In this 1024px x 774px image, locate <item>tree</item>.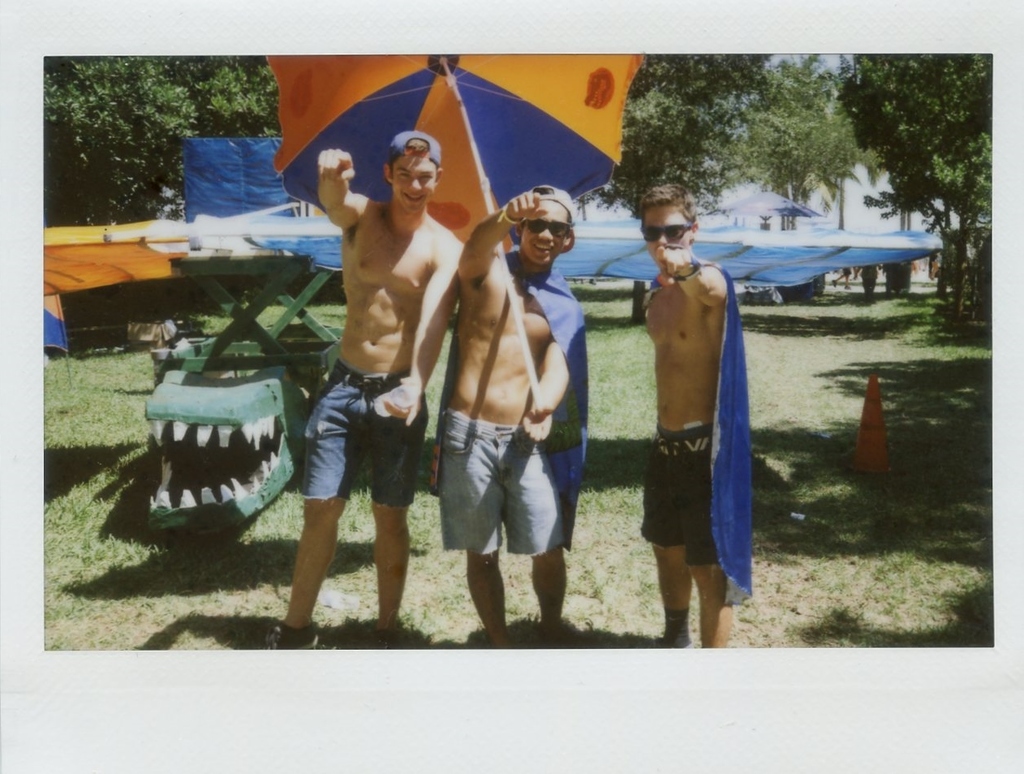
Bounding box: l=41, t=54, r=278, b=228.
